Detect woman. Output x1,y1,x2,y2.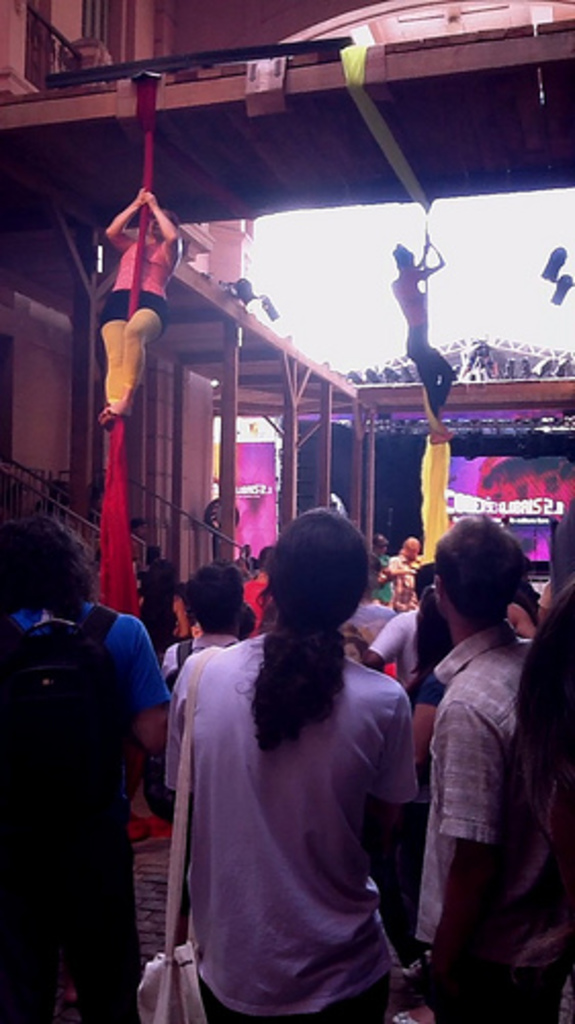
94,186,180,422.
